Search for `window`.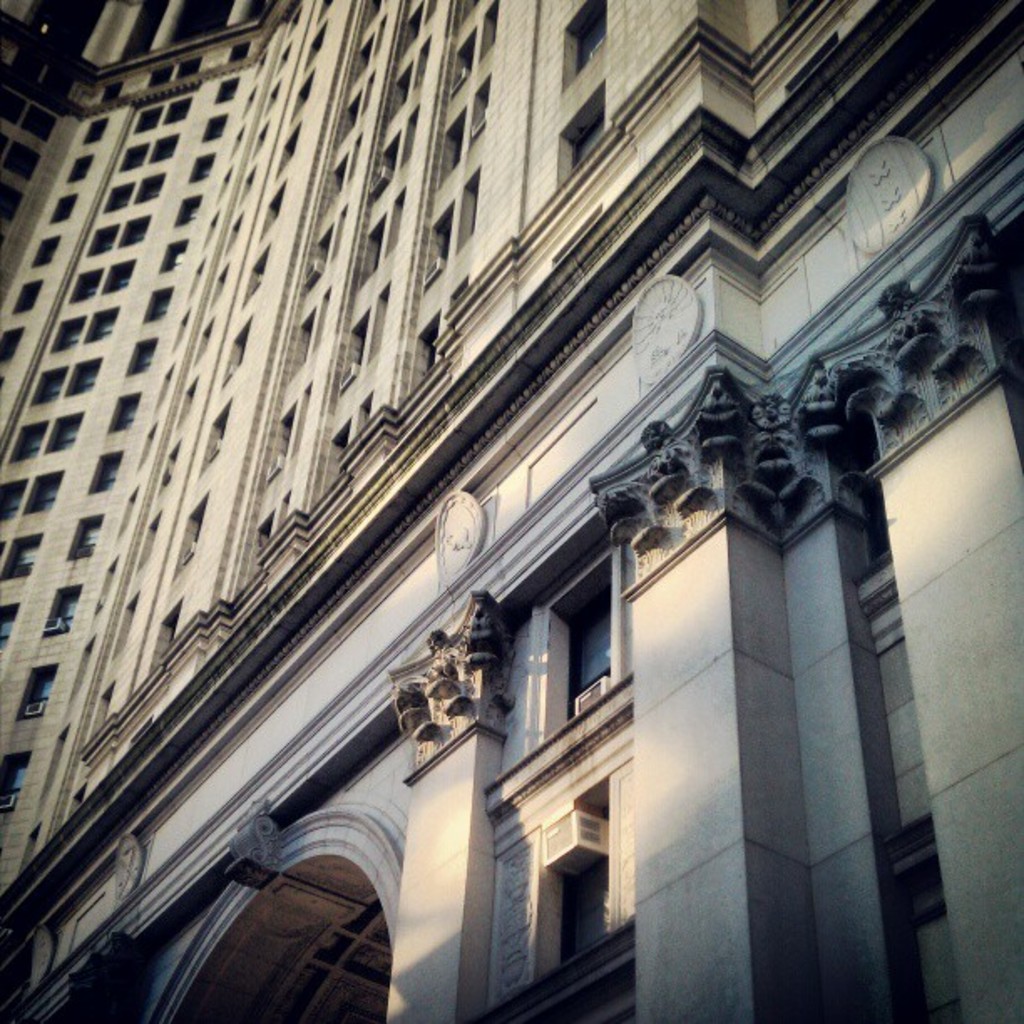
Found at [169, 490, 211, 576].
